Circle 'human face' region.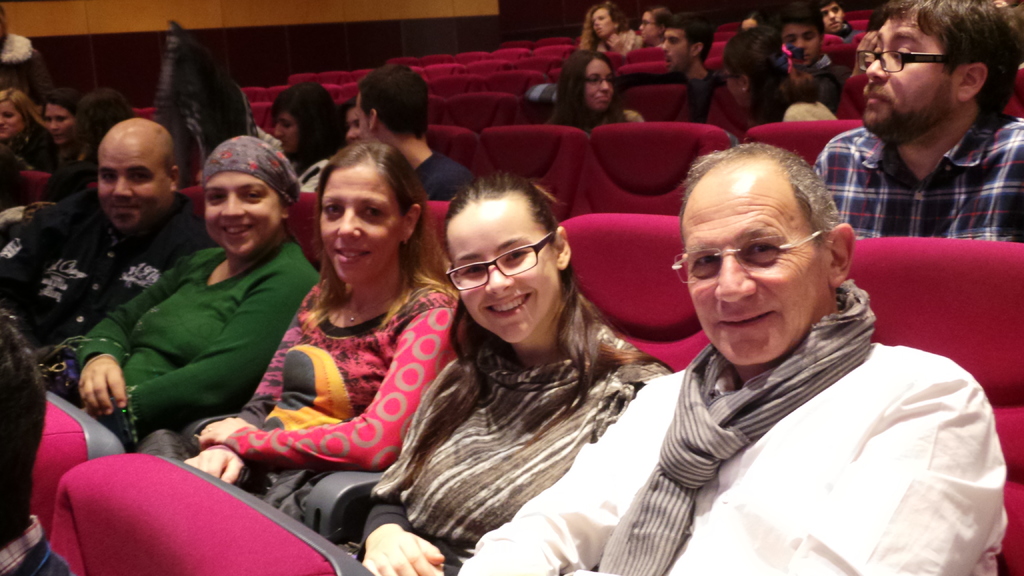
Region: <box>578,58,616,111</box>.
